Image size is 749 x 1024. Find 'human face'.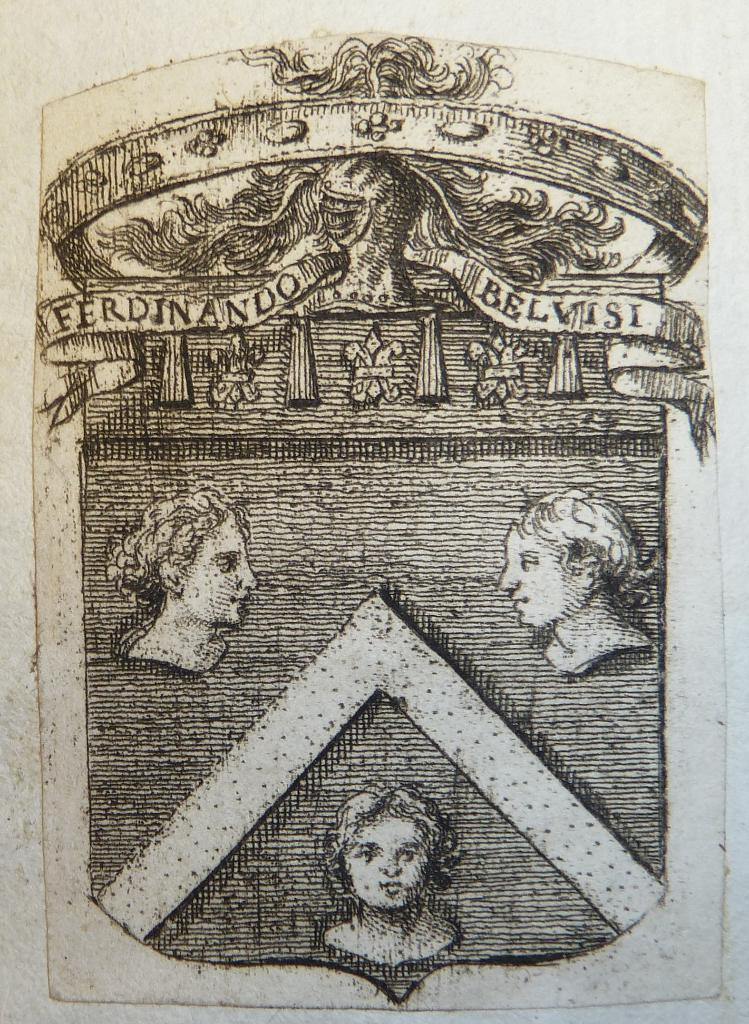
354 823 421 908.
